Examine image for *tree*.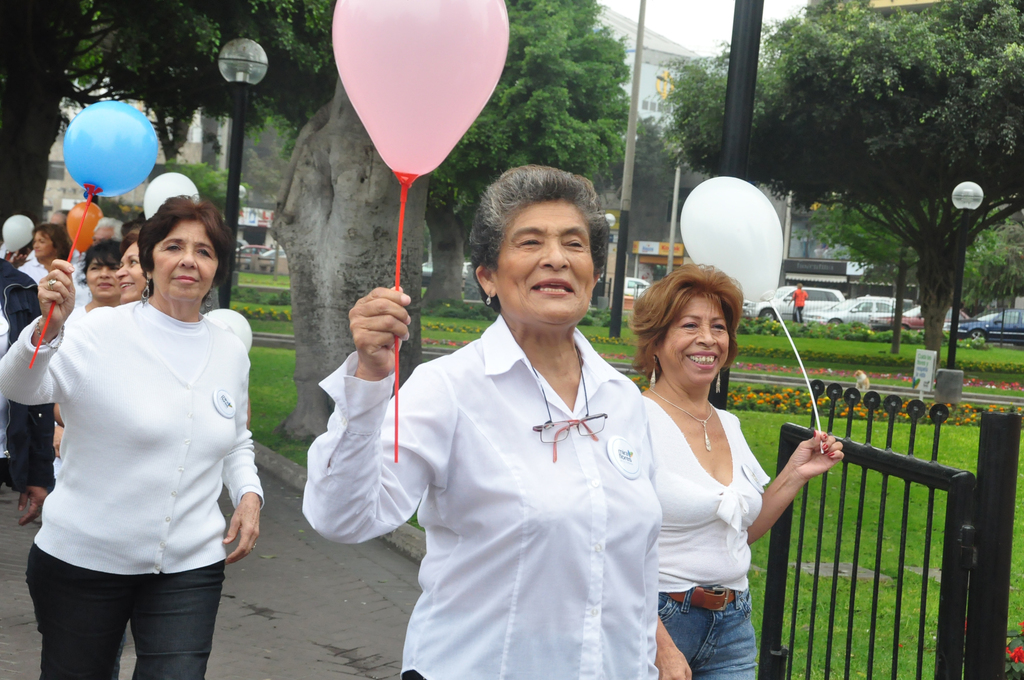
Examination result: (0, 0, 332, 365).
